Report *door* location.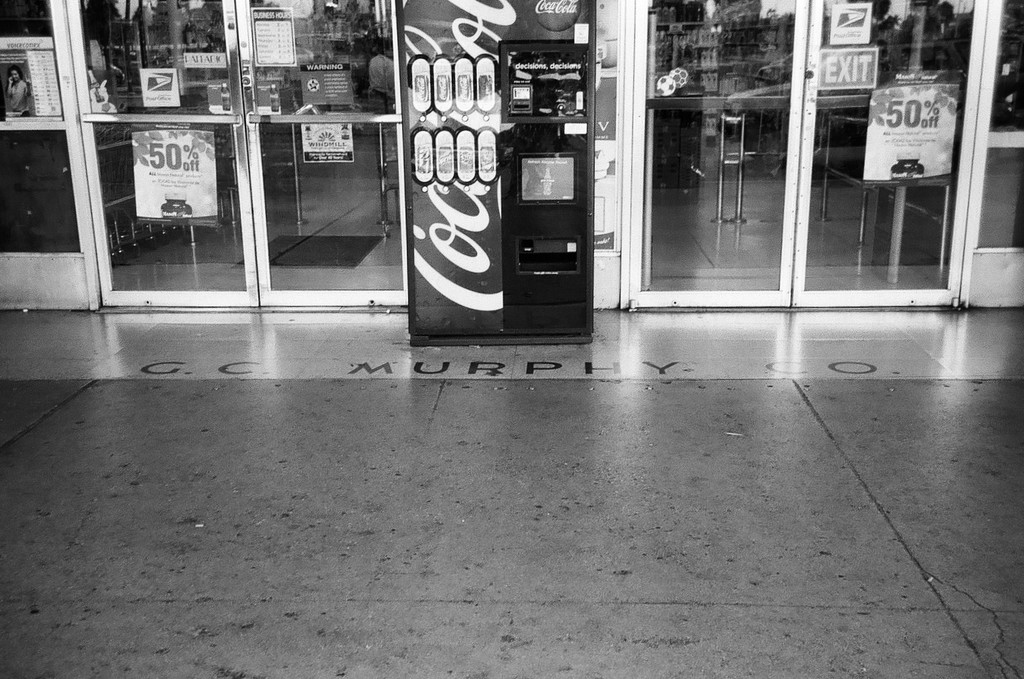
Report: box=[62, 0, 412, 309].
